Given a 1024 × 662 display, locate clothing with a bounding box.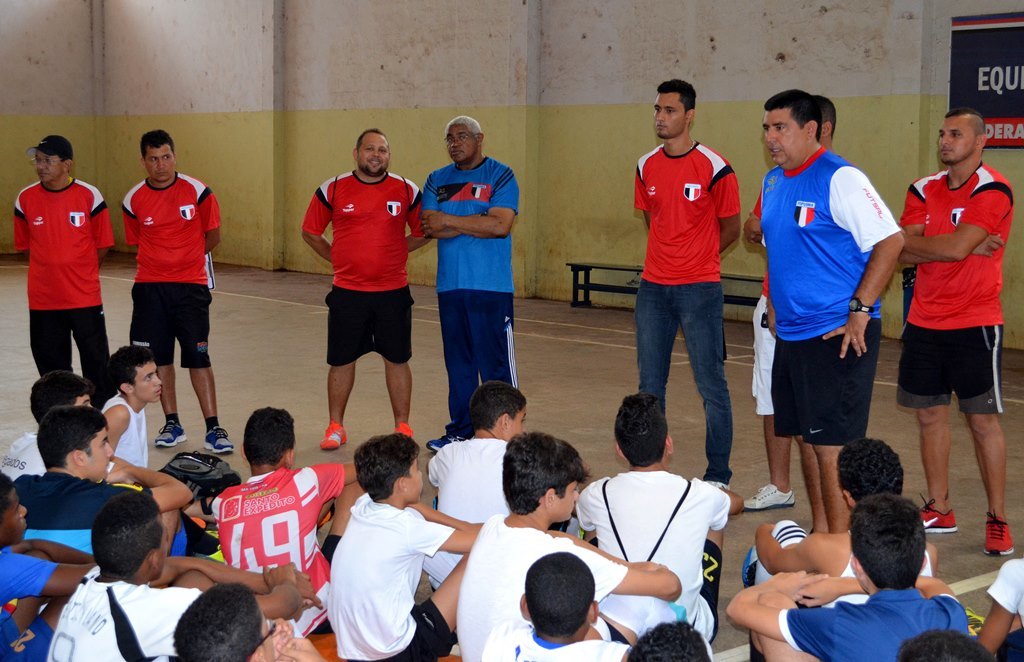
Located: rect(210, 462, 339, 599).
